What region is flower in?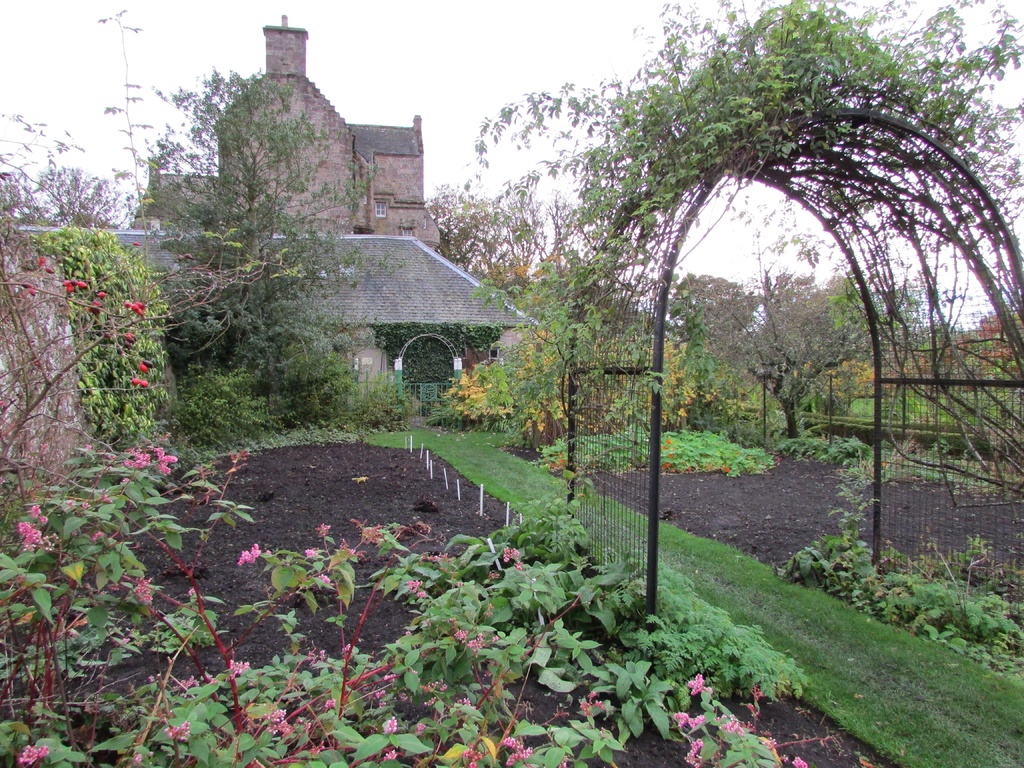
[174, 672, 196, 705].
